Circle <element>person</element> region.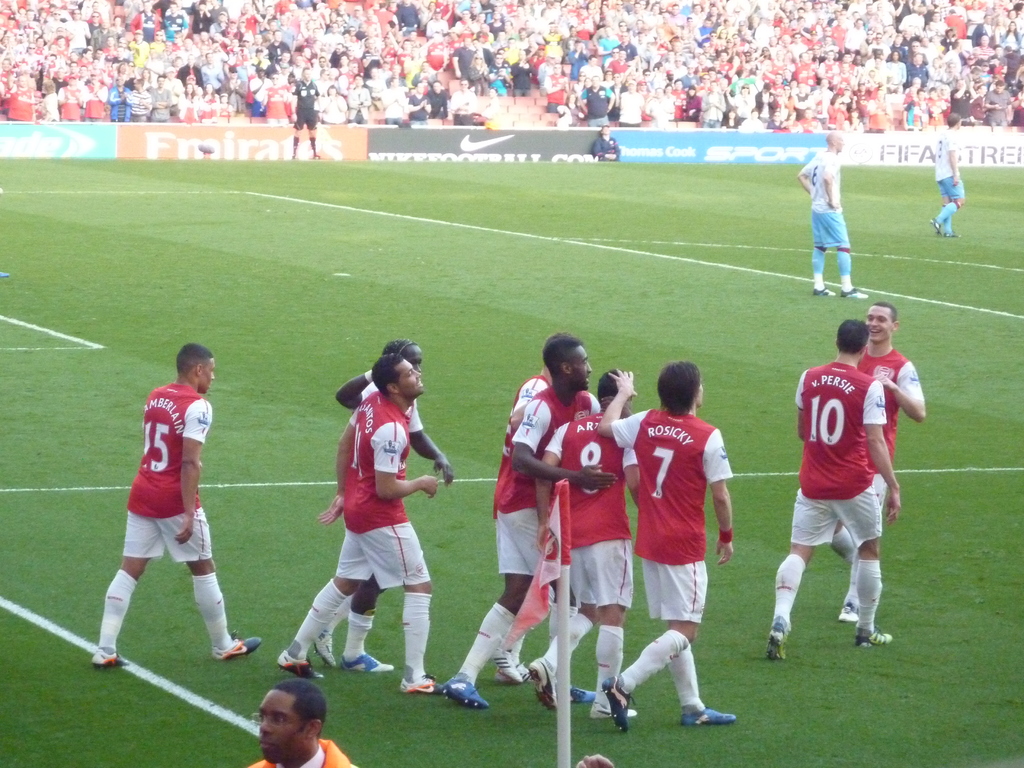
Region: <box>333,338,455,673</box>.
